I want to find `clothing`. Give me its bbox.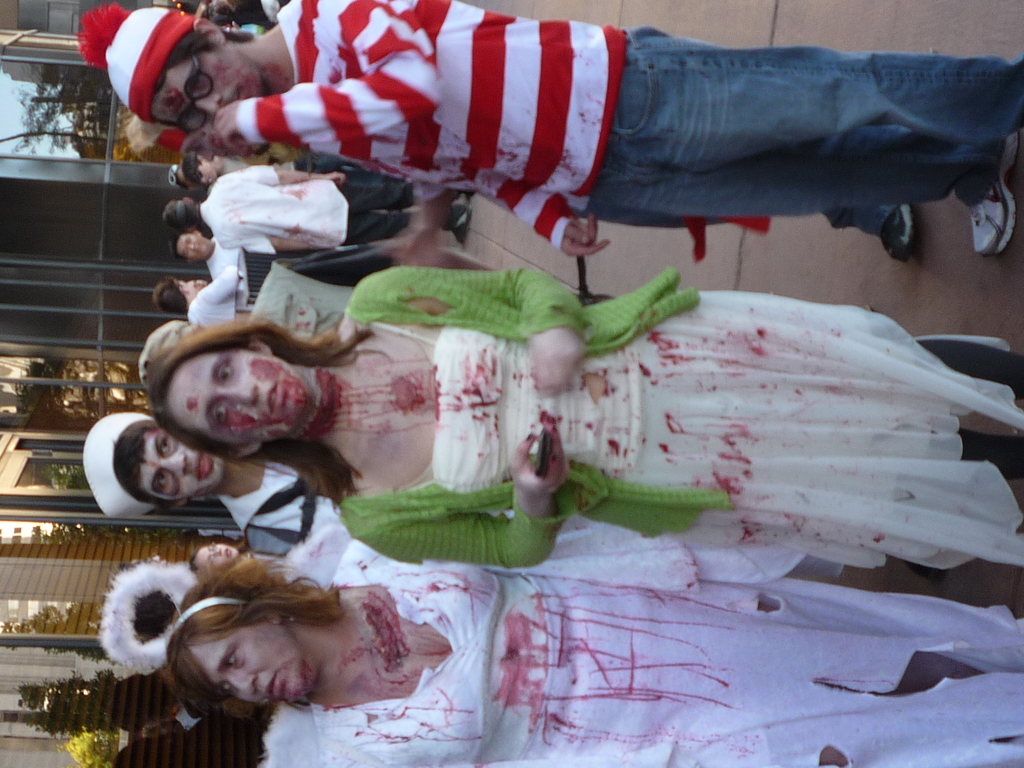
250/257/383/339.
